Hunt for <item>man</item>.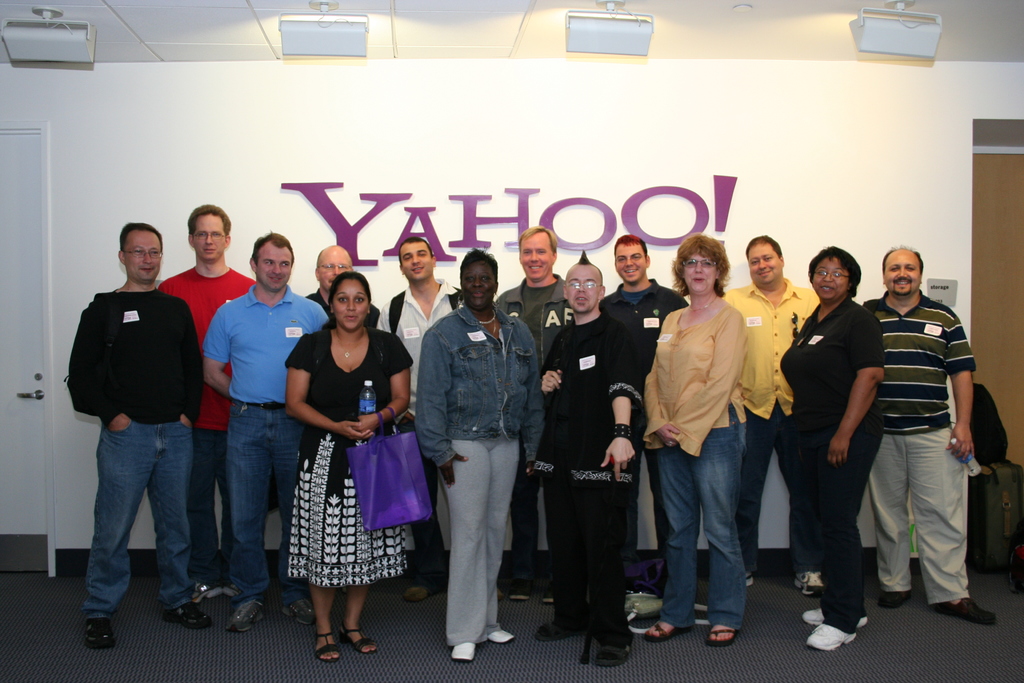
Hunted down at [left=203, top=226, right=335, bottom=641].
